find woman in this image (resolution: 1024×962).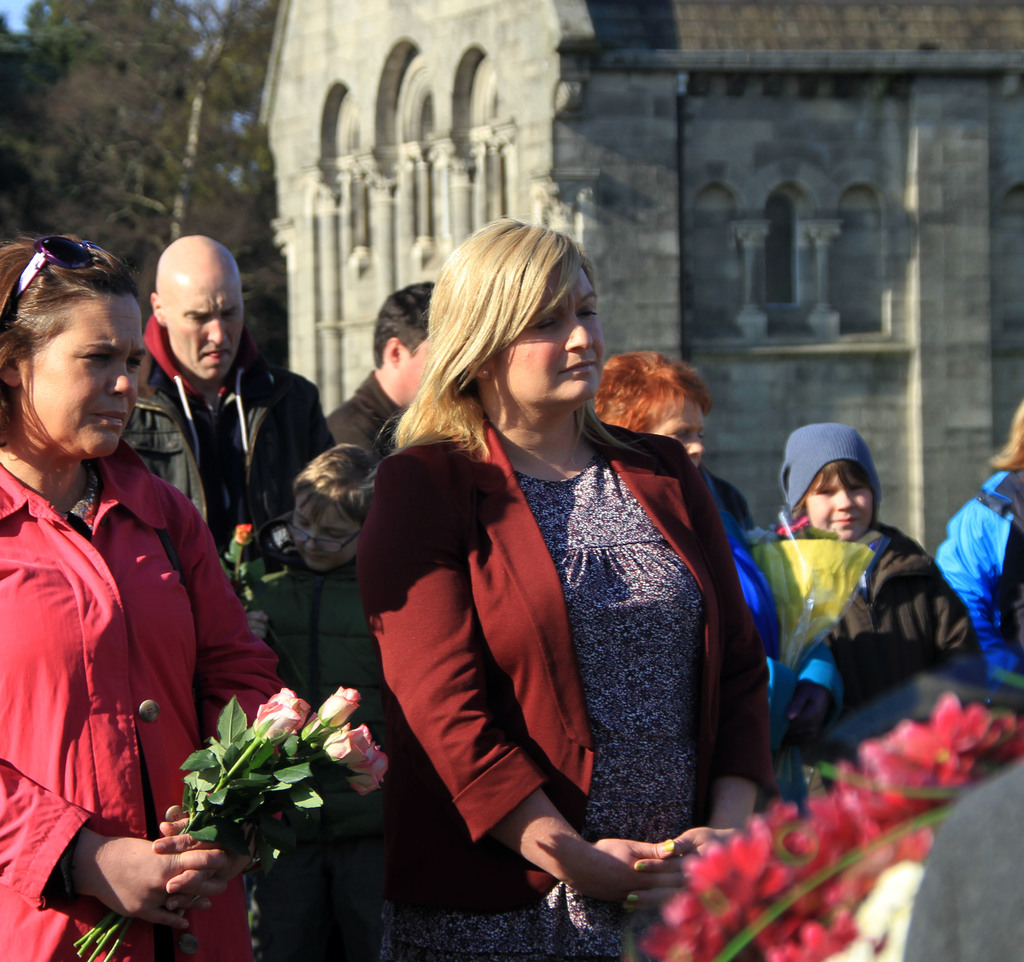
select_region(589, 348, 785, 666).
